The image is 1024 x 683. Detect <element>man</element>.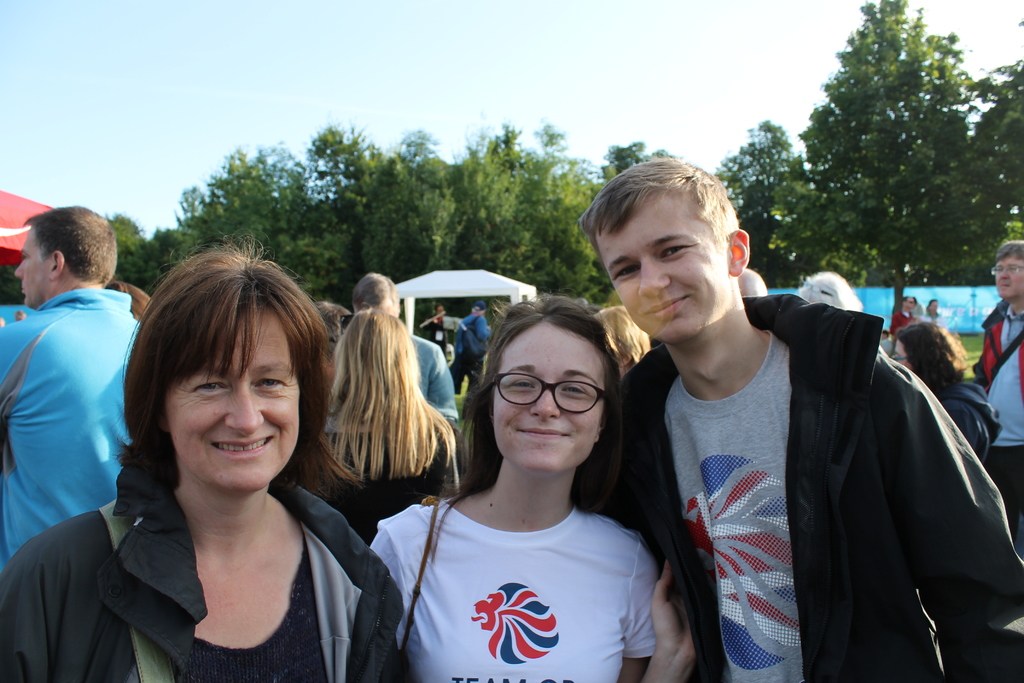
Detection: <region>0, 205, 142, 575</region>.
